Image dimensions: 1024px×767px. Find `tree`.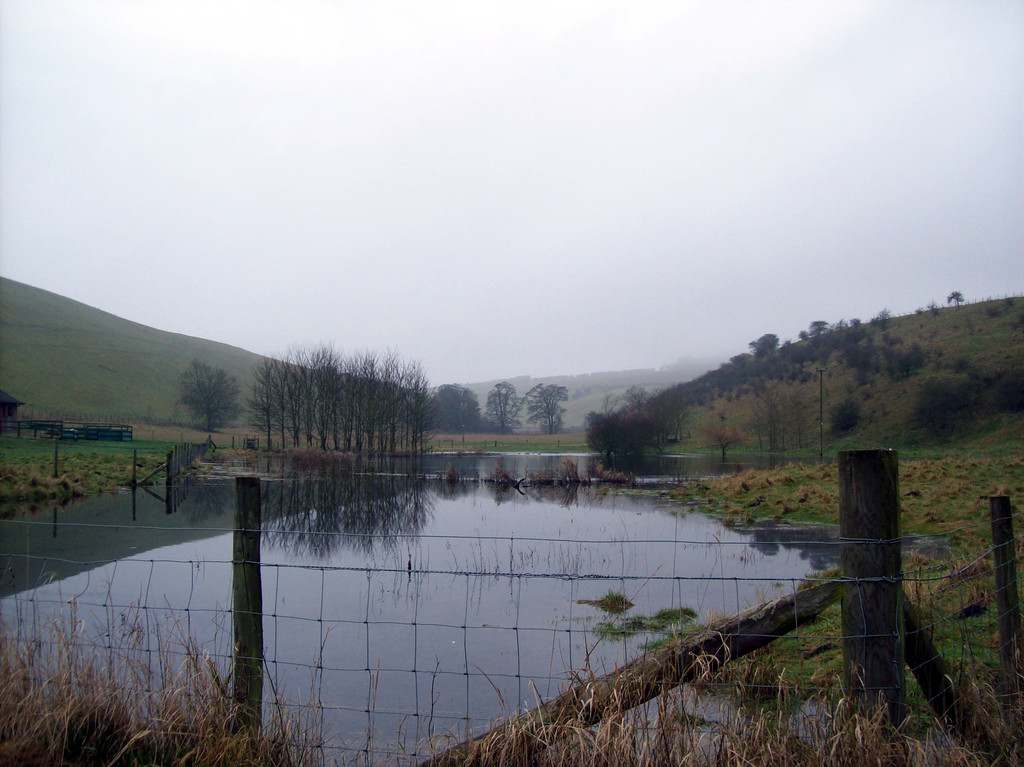
<bbox>492, 460, 520, 487</bbox>.
